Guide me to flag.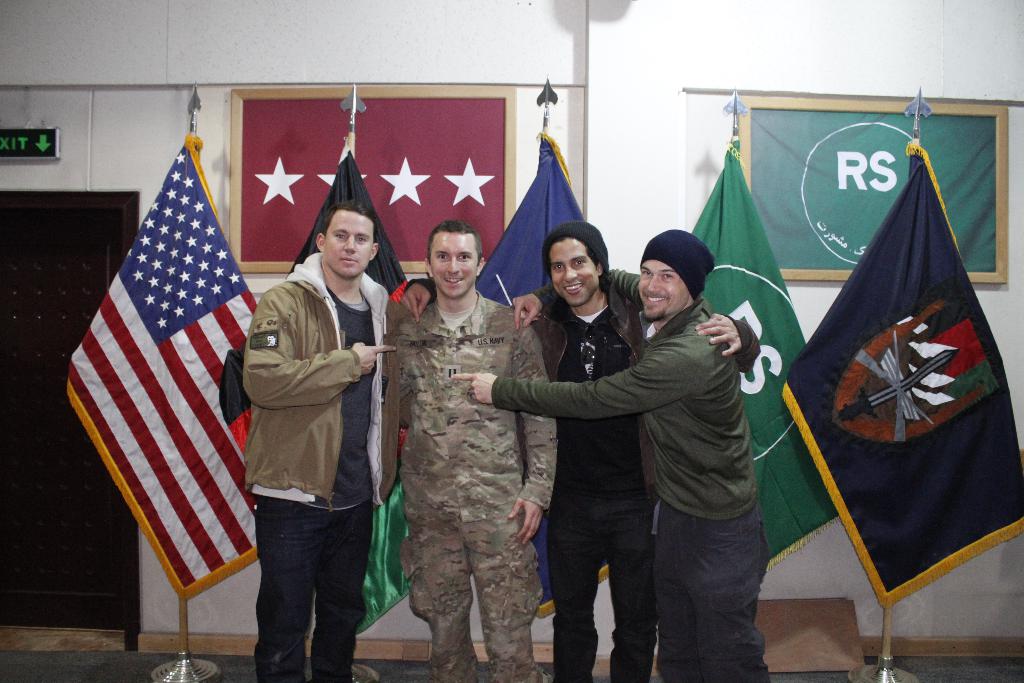
Guidance: (x1=237, y1=96, x2=512, y2=267).
